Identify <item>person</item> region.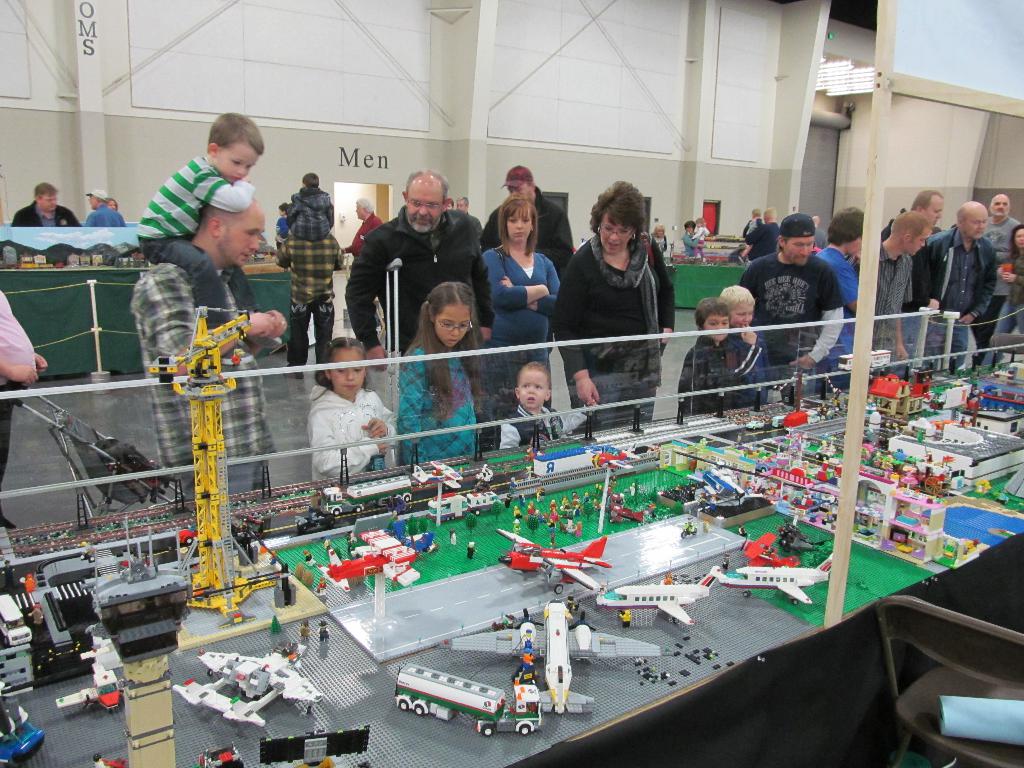
Region: <bbox>701, 518, 710, 534</bbox>.
